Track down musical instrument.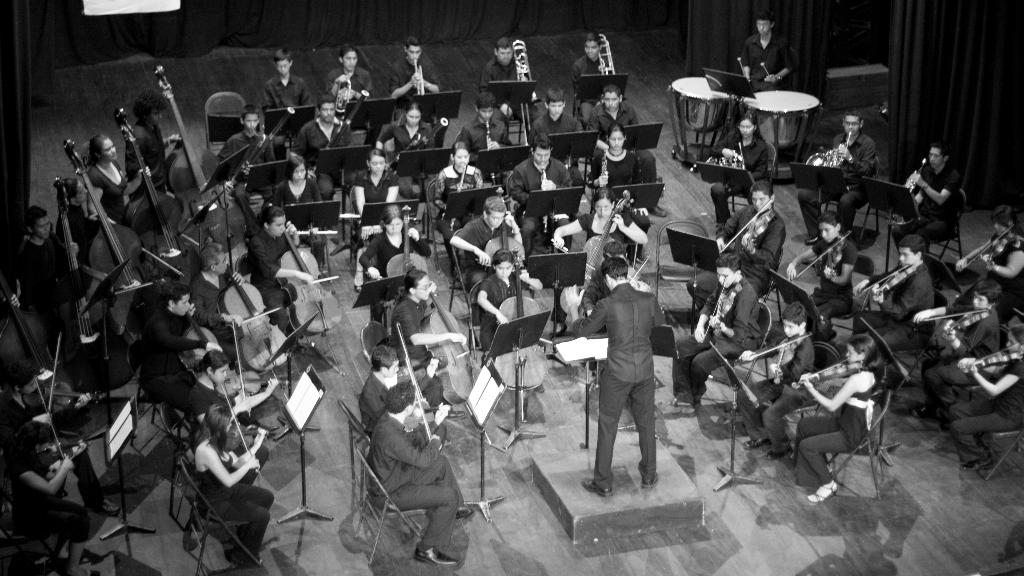
Tracked to x1=392 y1=324 x2=448 y2=451.
